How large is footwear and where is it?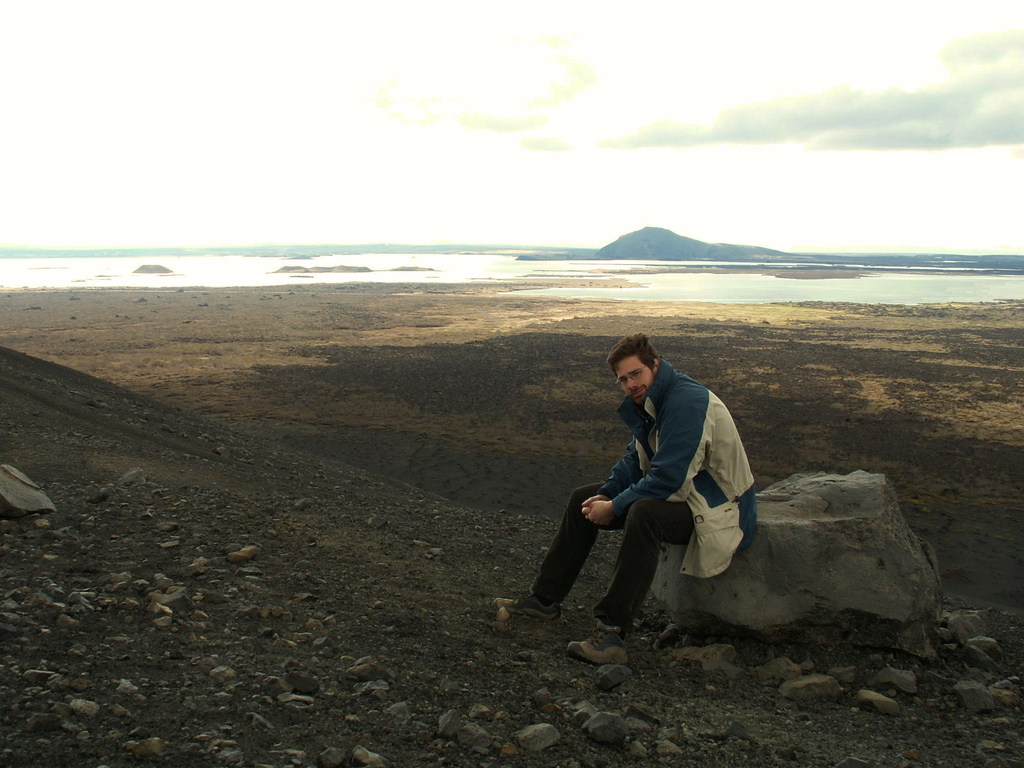
Bounding box: box(484, 589, 568, 621).
